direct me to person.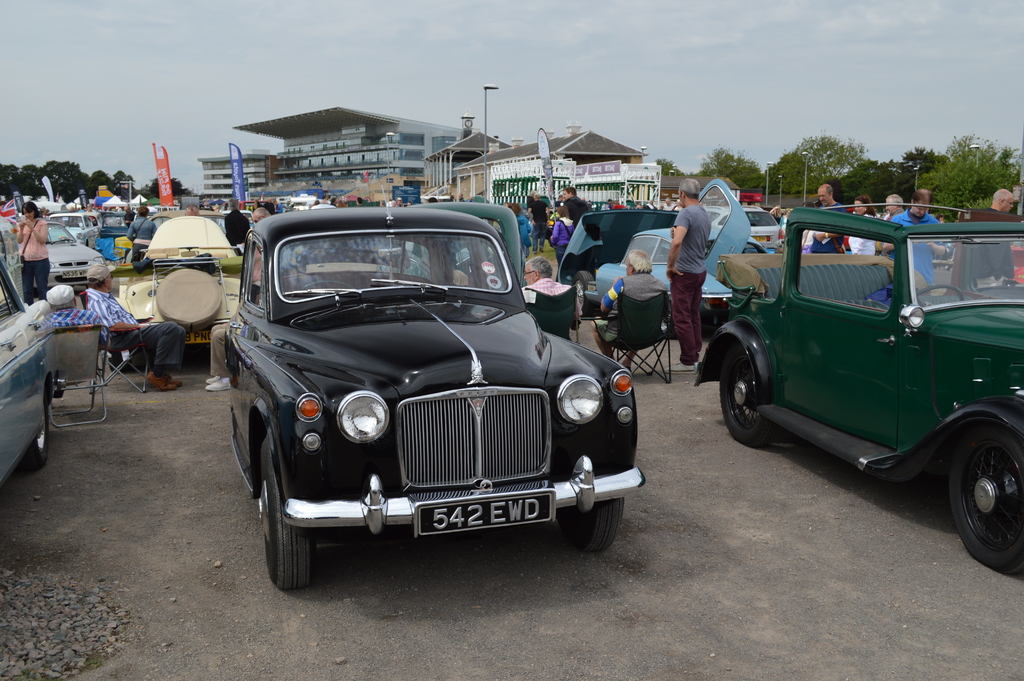
Direction: bbox(38, 286, 112, 396).
